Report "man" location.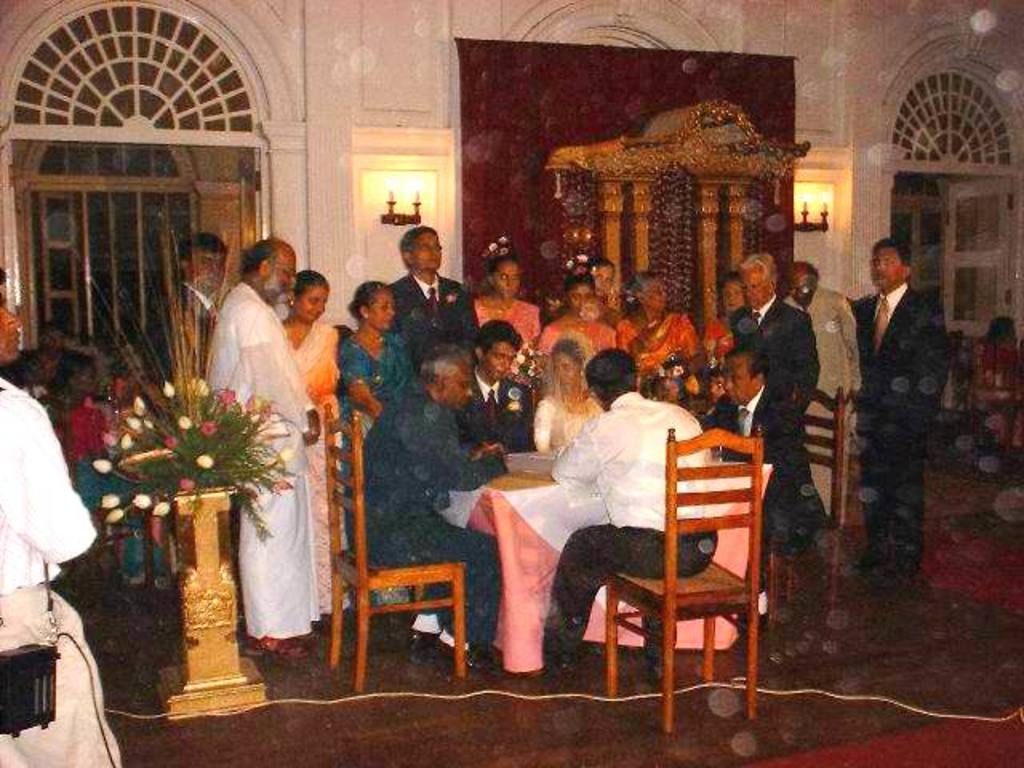
Report: [left=382, top=227, right=475, bottom=373].
